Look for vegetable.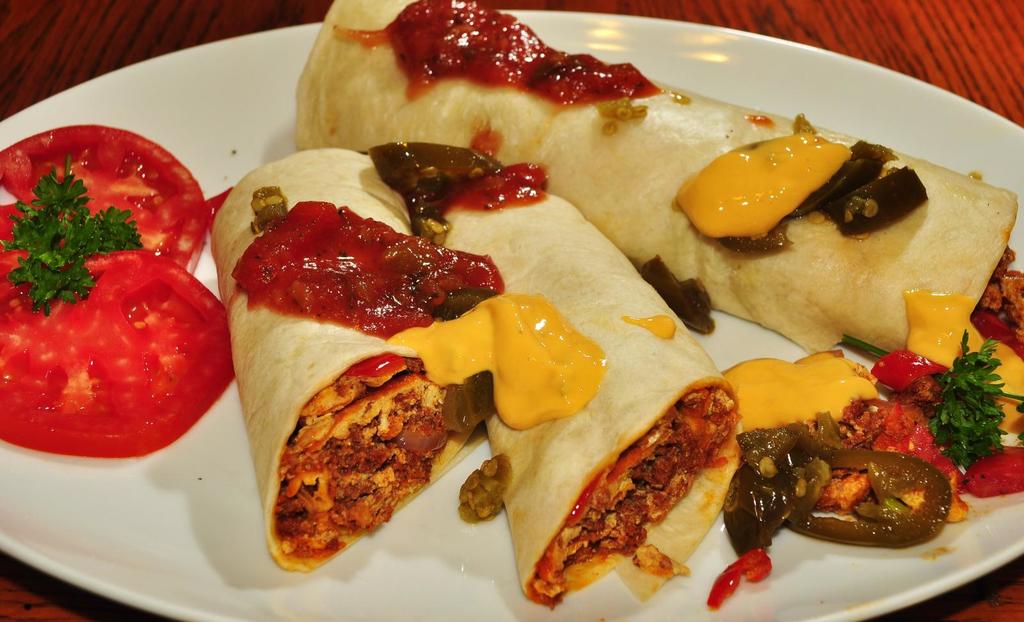
Found: <region>863, 347, 953, 390</region>.
